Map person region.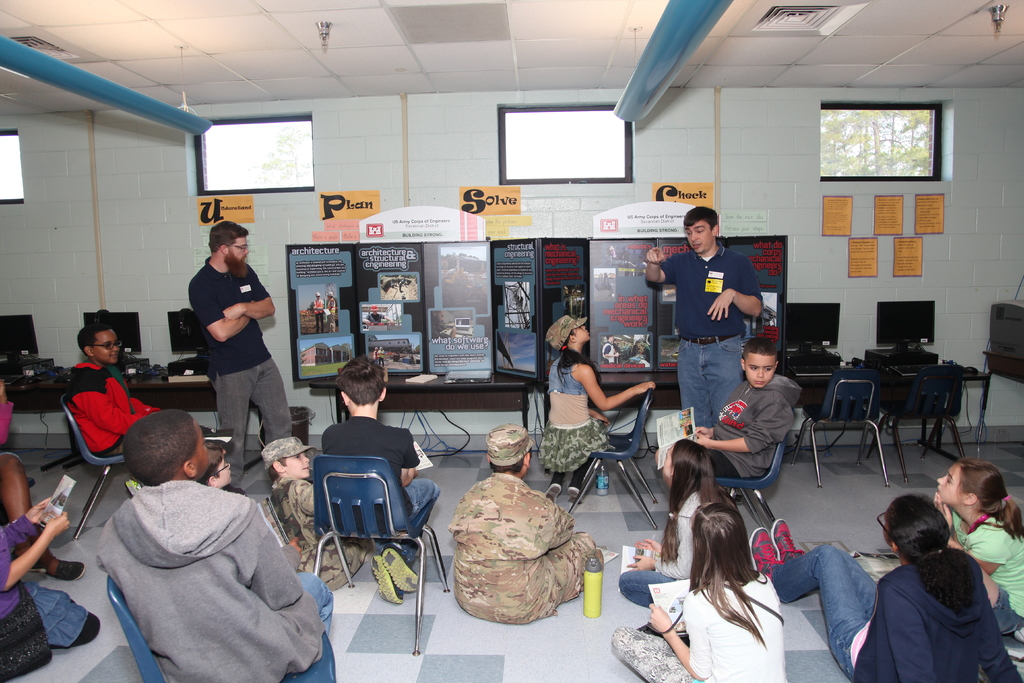
Mapped to 744 491 1023 682.
